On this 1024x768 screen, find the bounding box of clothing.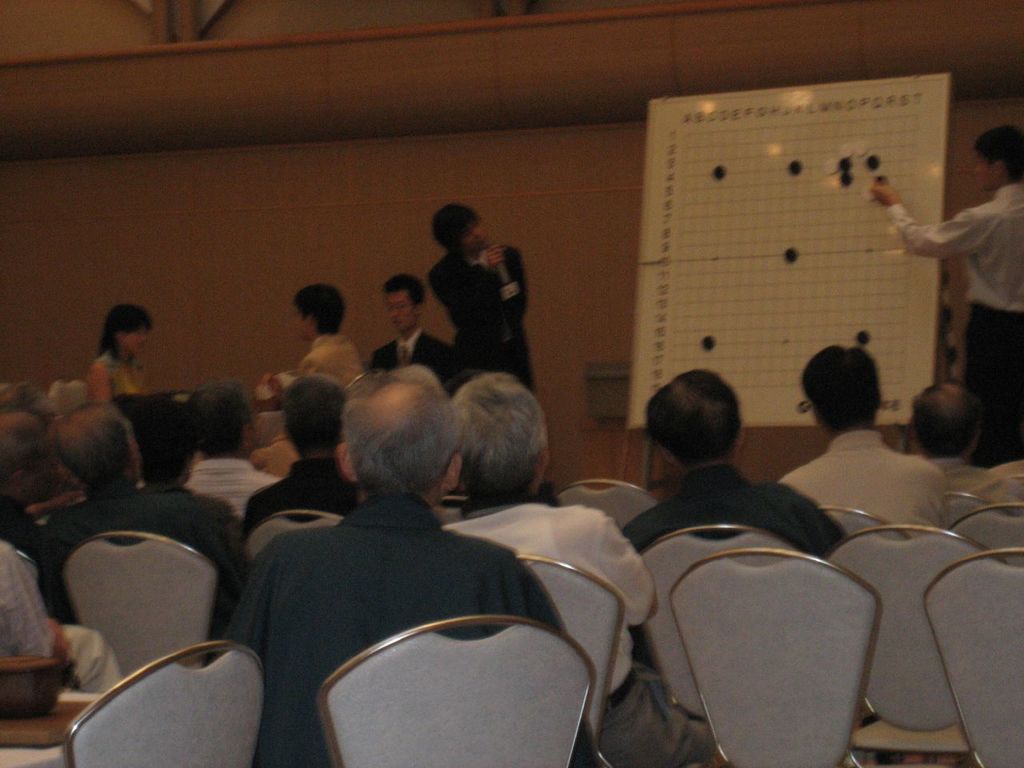
Bounding box: rect(290, 332, 369, 416).
